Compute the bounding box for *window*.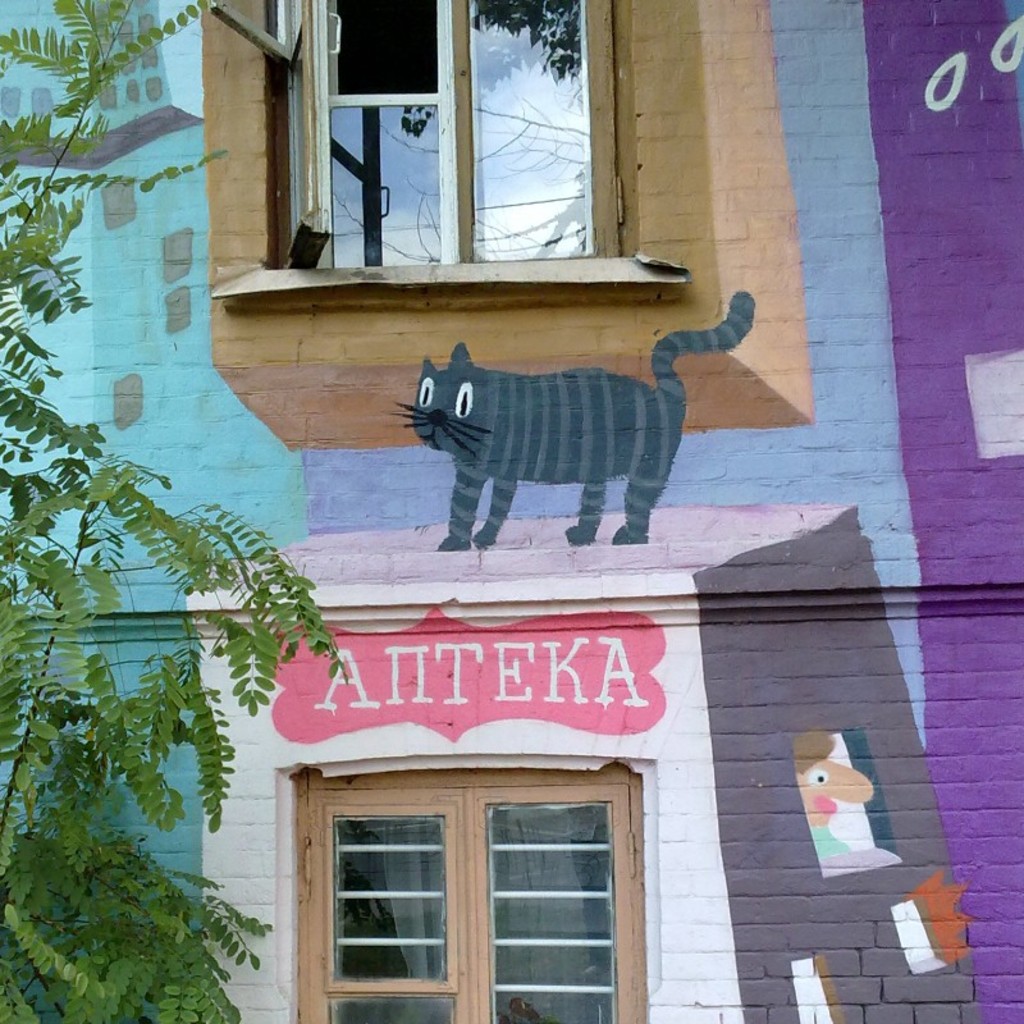
298 760 653 1020.
